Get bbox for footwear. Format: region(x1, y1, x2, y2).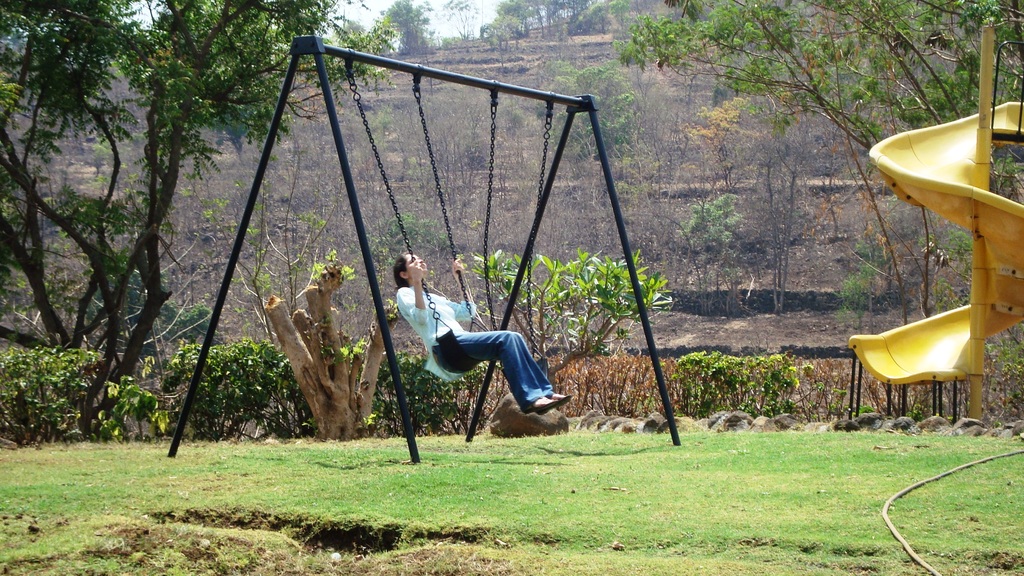
region(550, 394, 581, 406).
